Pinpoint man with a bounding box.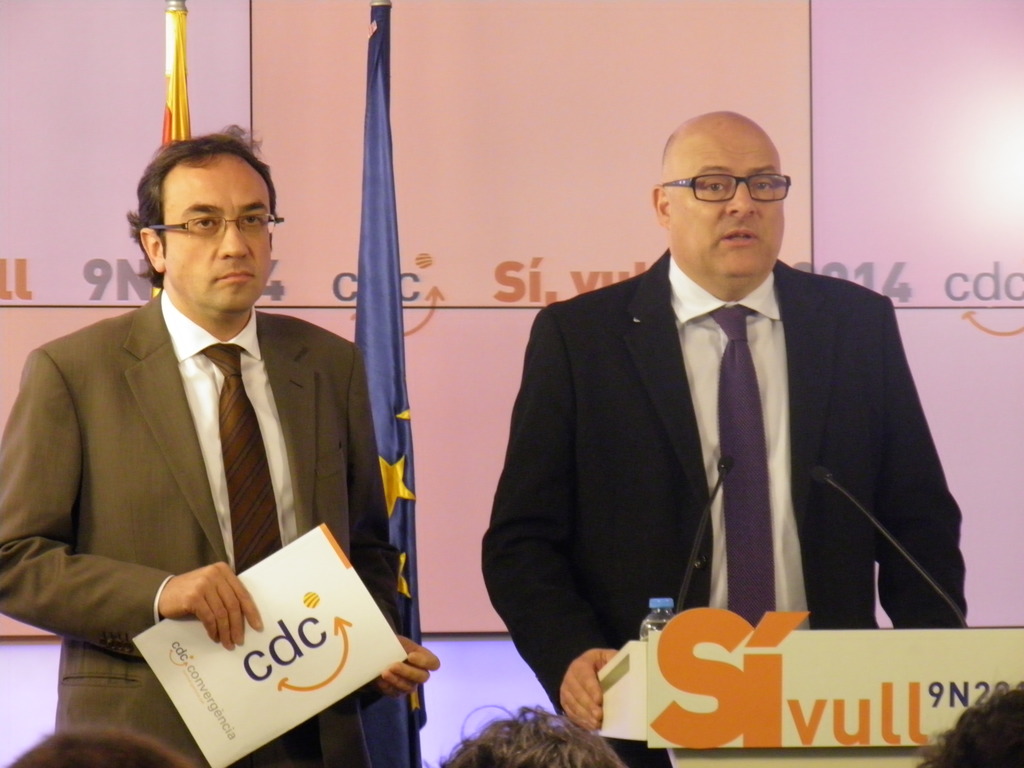
region(475, 105, 968, 767).
